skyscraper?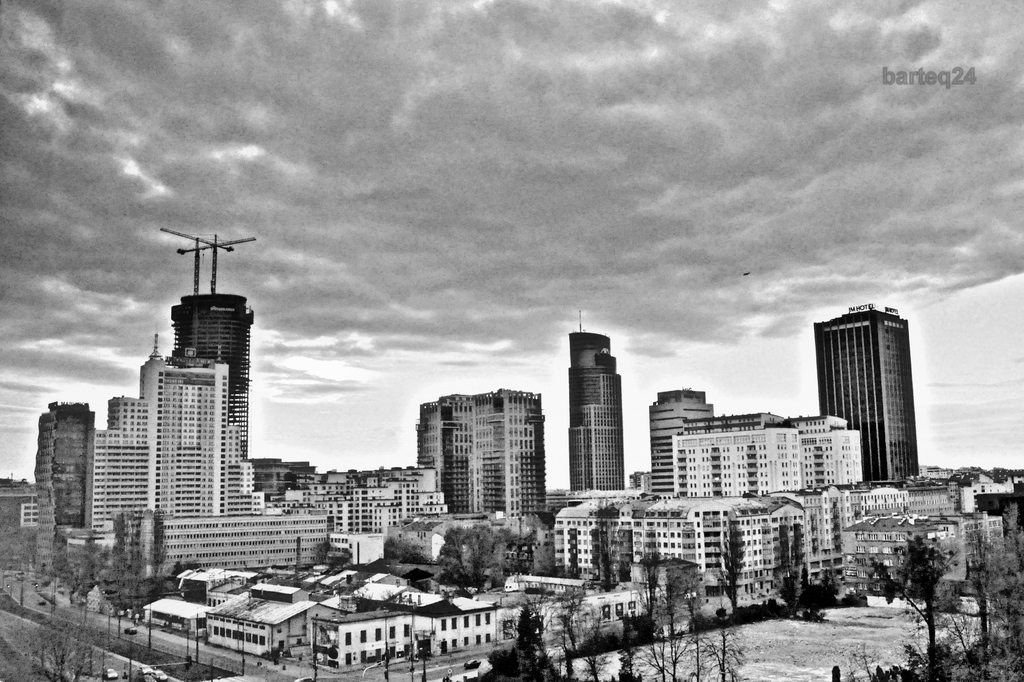
(left=79, top=326, right=279, bottom=544)
